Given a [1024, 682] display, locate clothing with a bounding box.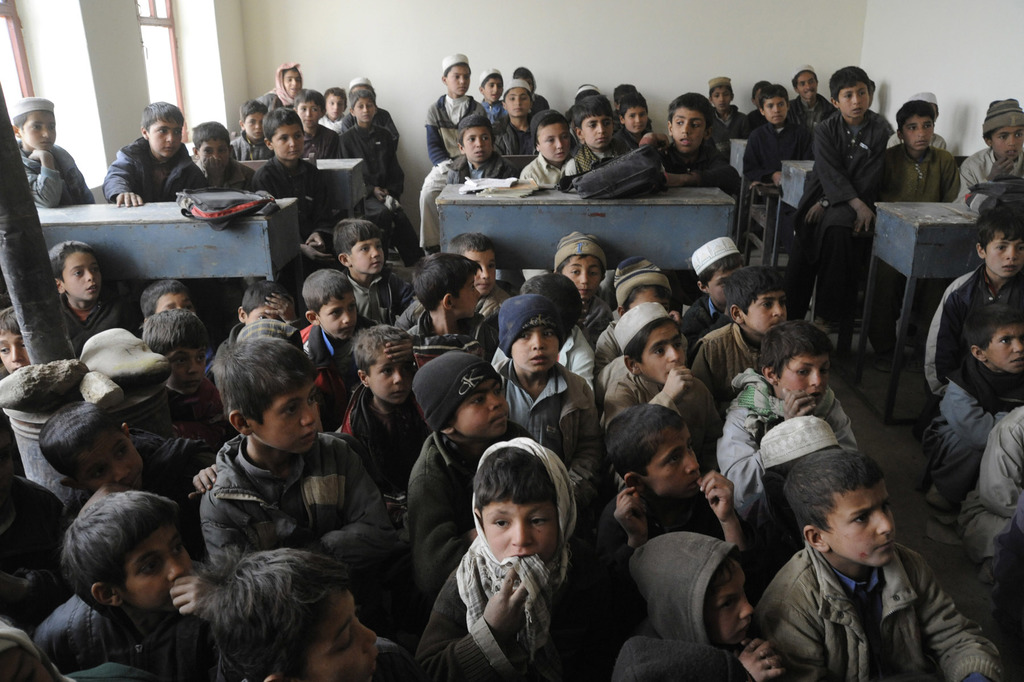
Located: region(422, 540, 660, 681).
